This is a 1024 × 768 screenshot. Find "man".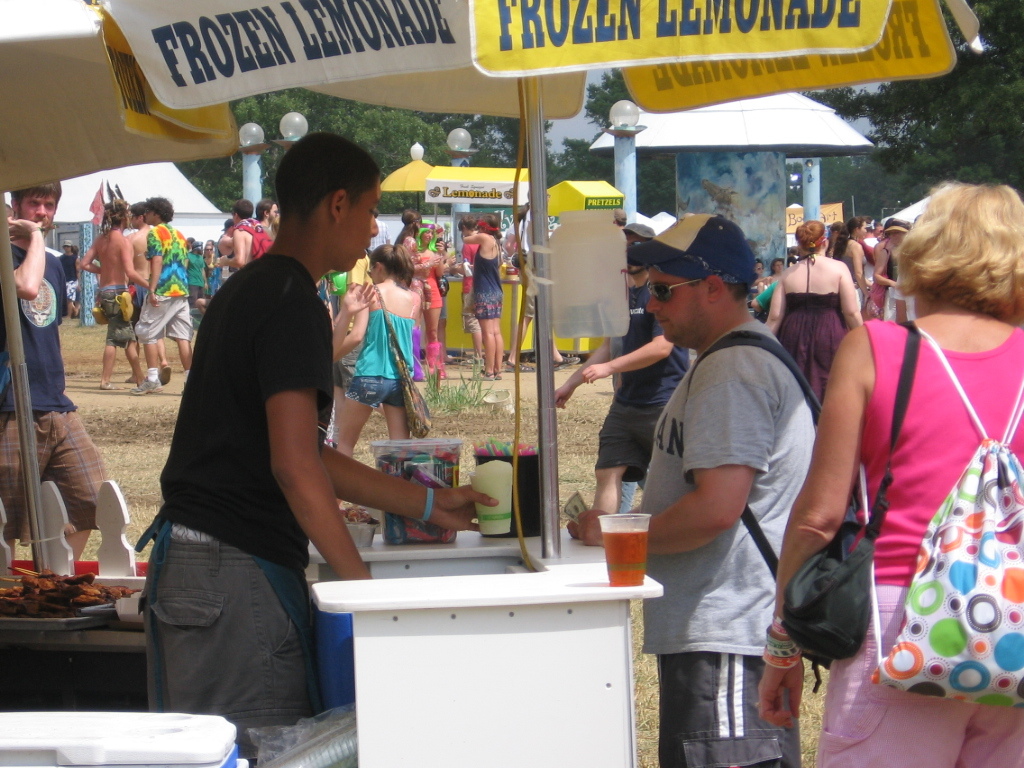
Bounding box: box=[455, 217, 502, 377].
